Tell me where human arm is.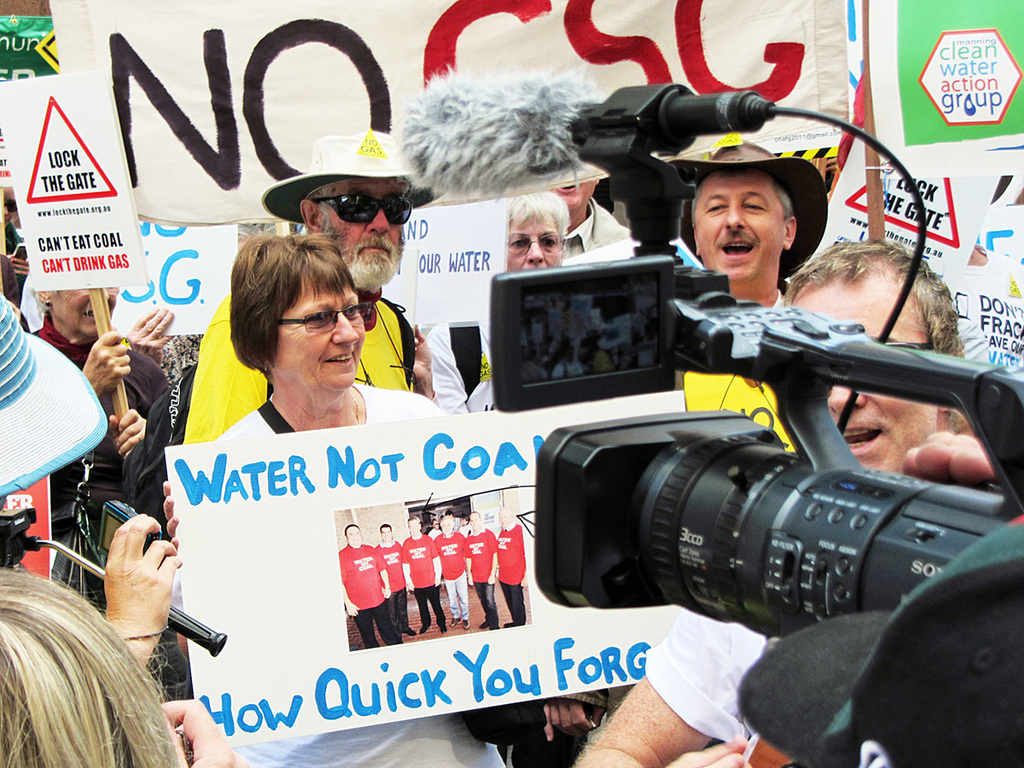
human arm is at (x1=162, y1=478, x2=181, y2=567).
